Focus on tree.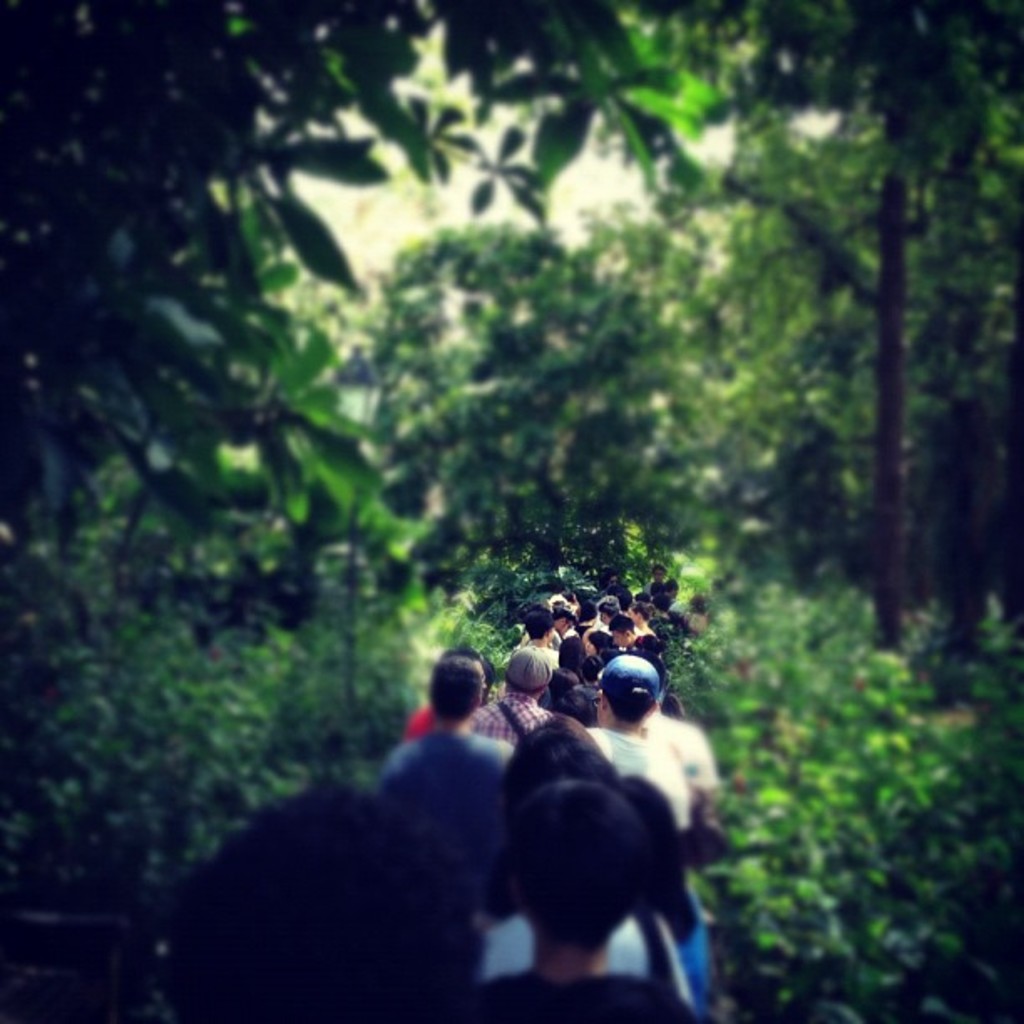
Focused at bbox(659, 45, 992, 701).
